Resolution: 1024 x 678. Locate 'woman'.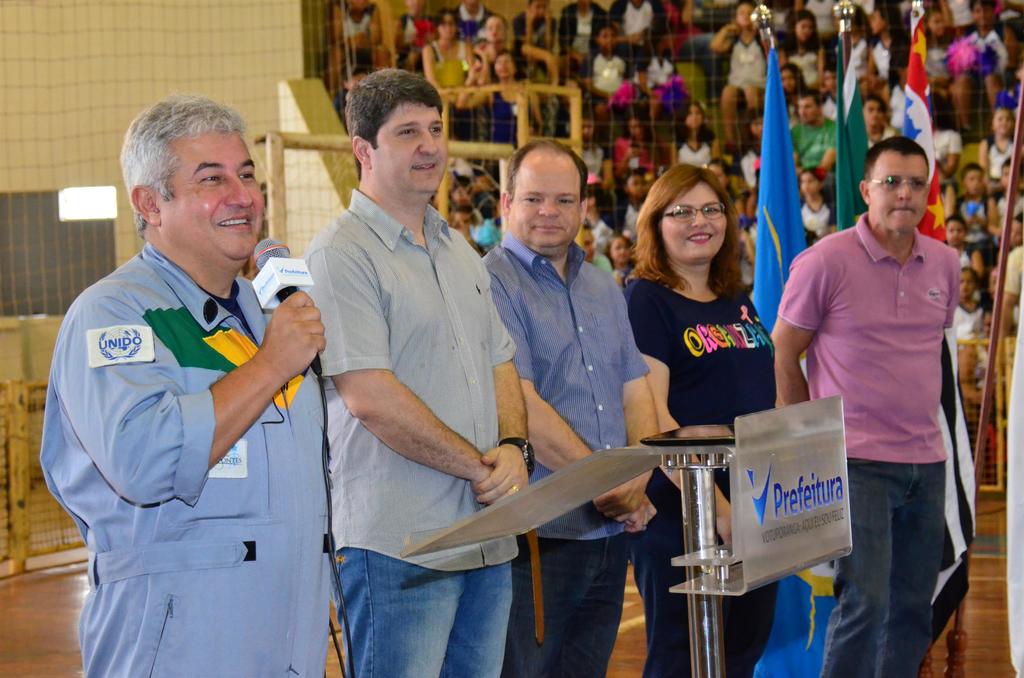
[x1=420, y1=12, x2=480, y2=149].
